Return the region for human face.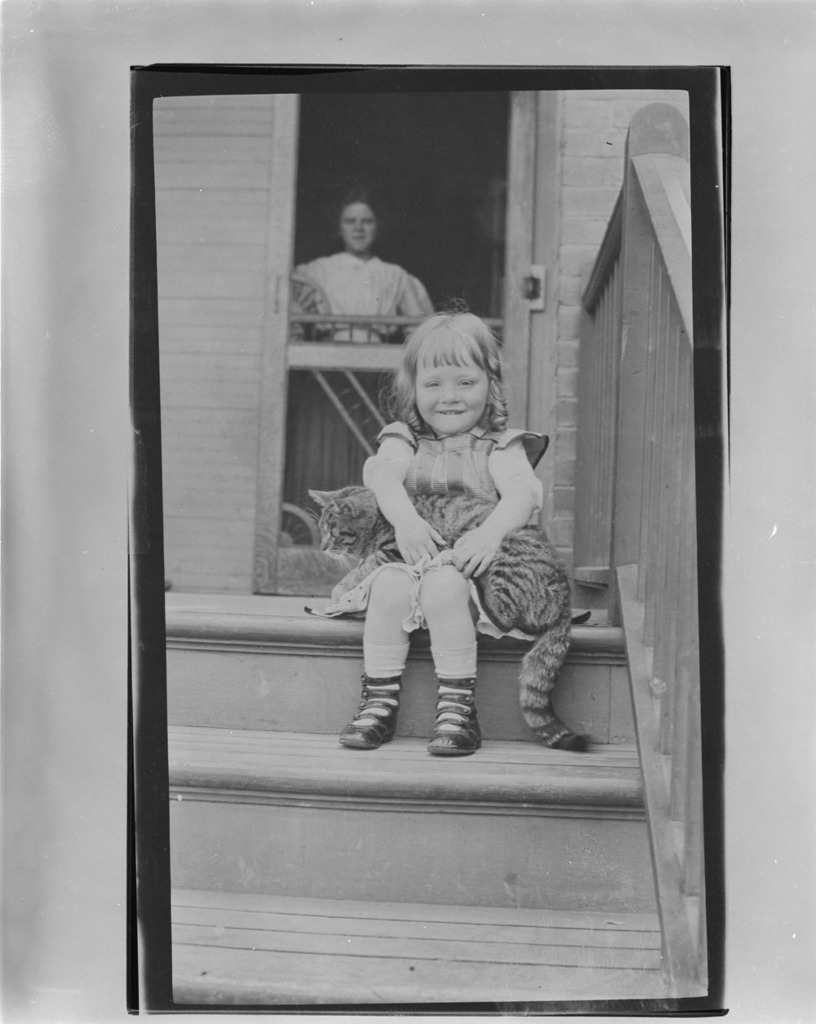
bbox=[340, 203, 375, 258].
